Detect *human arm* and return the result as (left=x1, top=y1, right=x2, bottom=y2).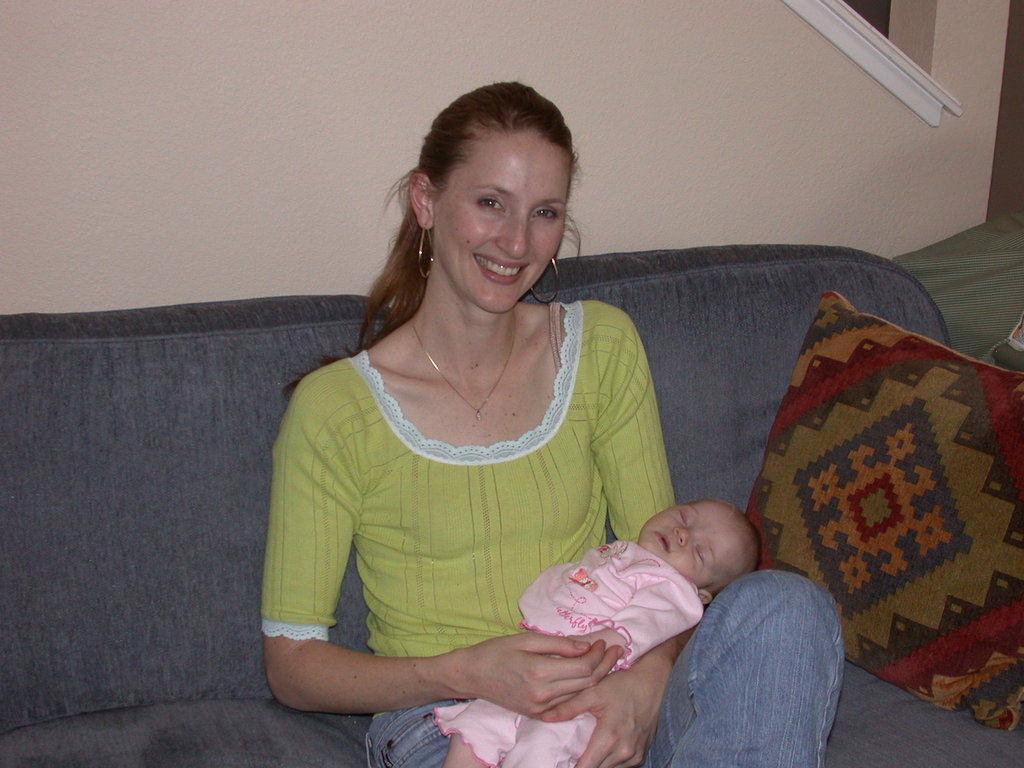
(left=565, top=625, right=626, bottom=650).
